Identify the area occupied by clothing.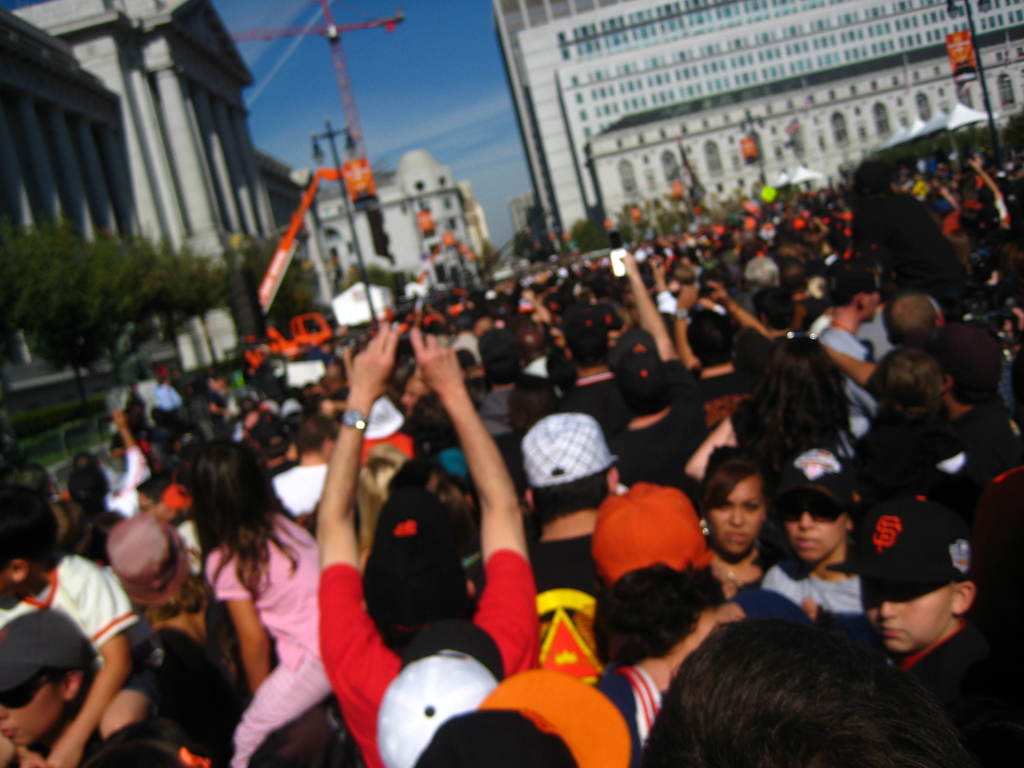
Area: (left=179, top=484, right=332, bottom=736).
